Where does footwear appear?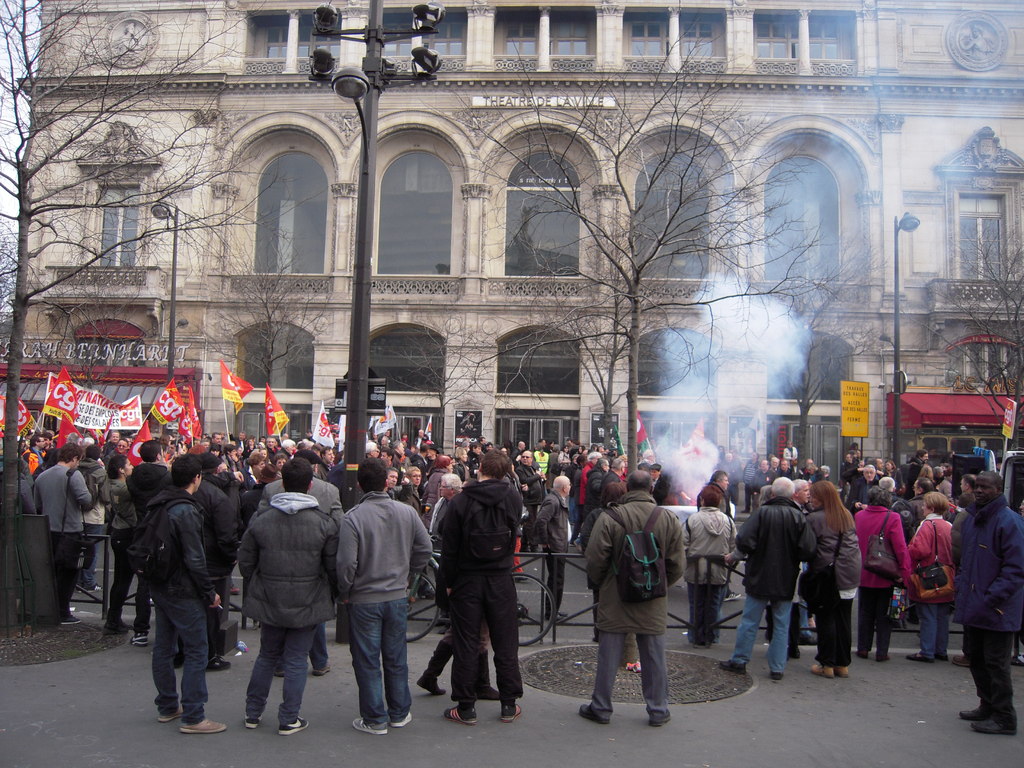
Appears at {"left": 277, "top": 716, "right": 310, "bottom": 735}.
